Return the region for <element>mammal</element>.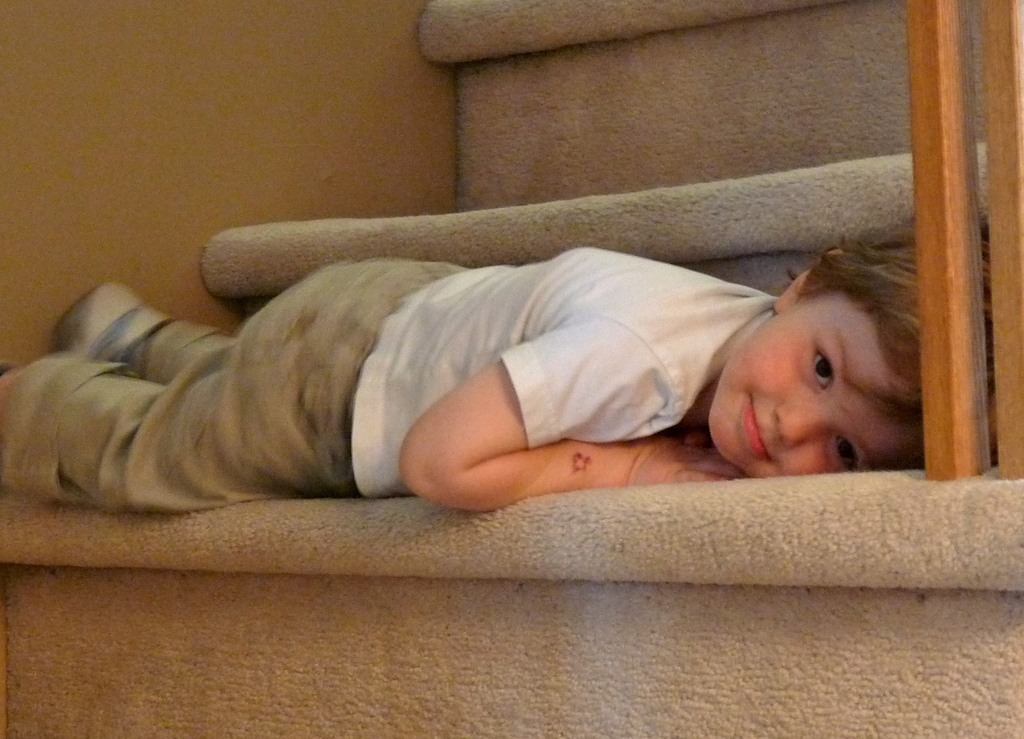
BBox(26, 186, 969, 549).
